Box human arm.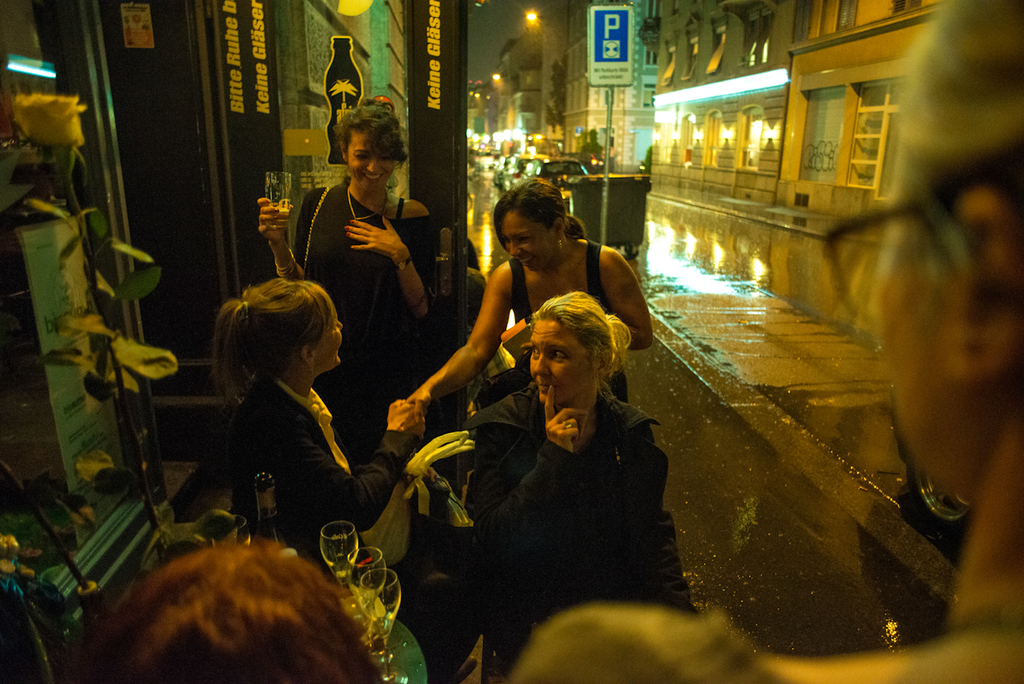
<region>267, 190, 336, 283</region>.
